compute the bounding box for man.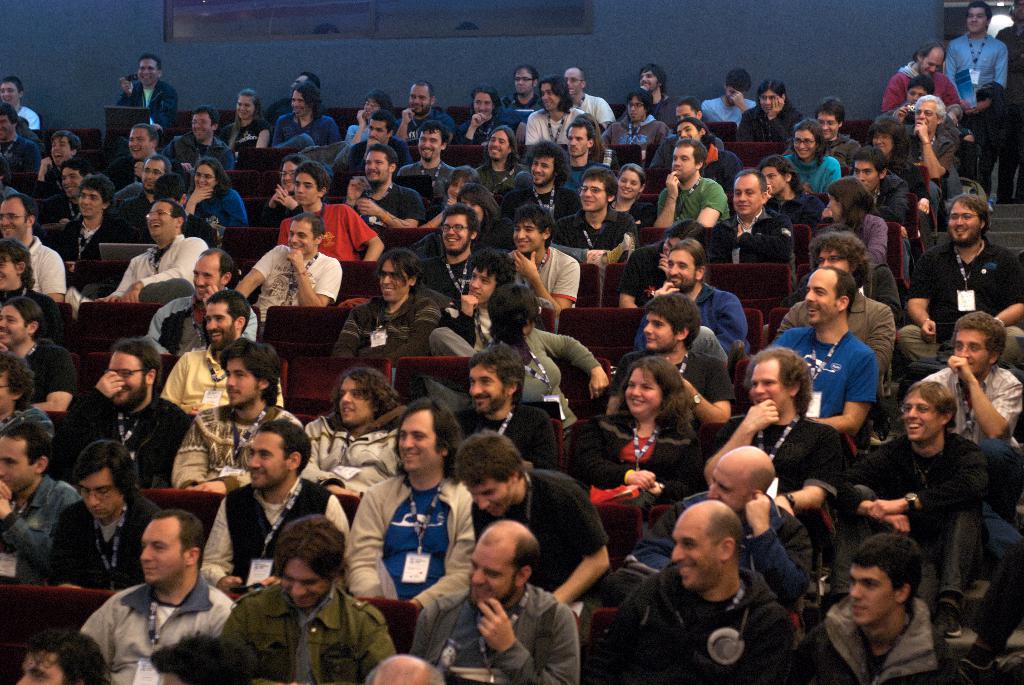
crop(794, 533, 973, 684).
